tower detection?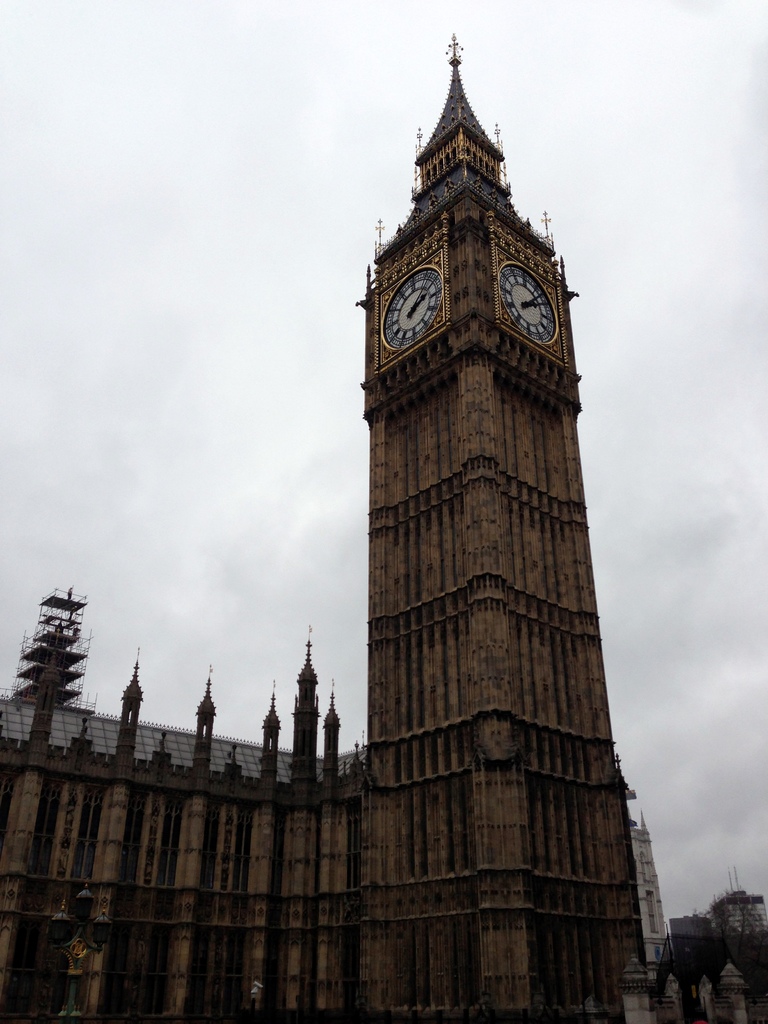
Rect(280, 12, 661, 932)
